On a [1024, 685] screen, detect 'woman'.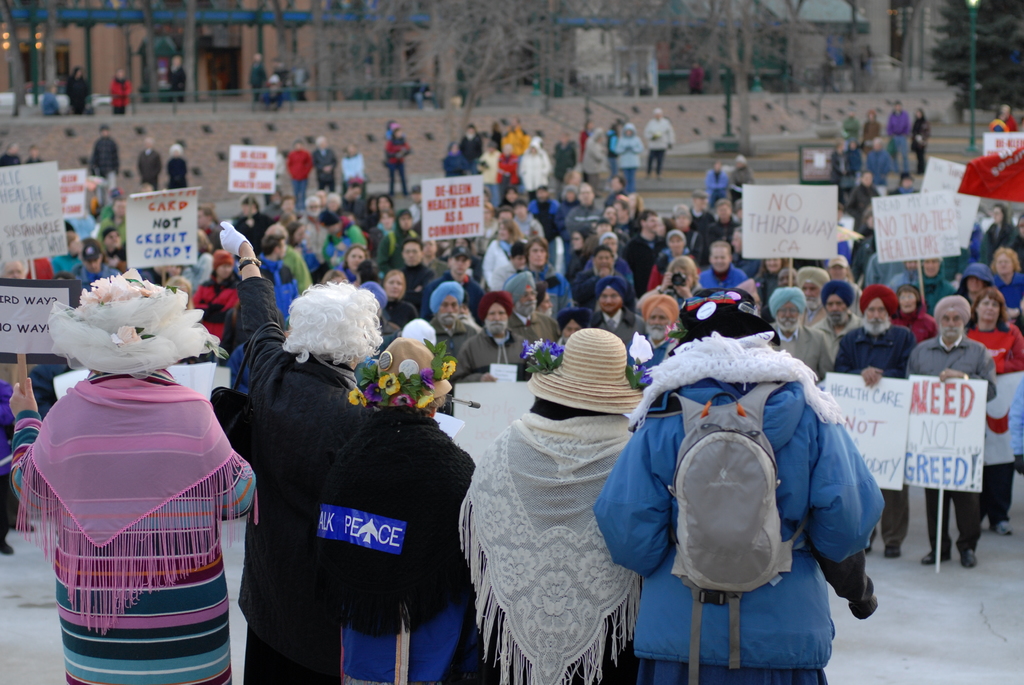
BBox(463, 311, 653, 684).
